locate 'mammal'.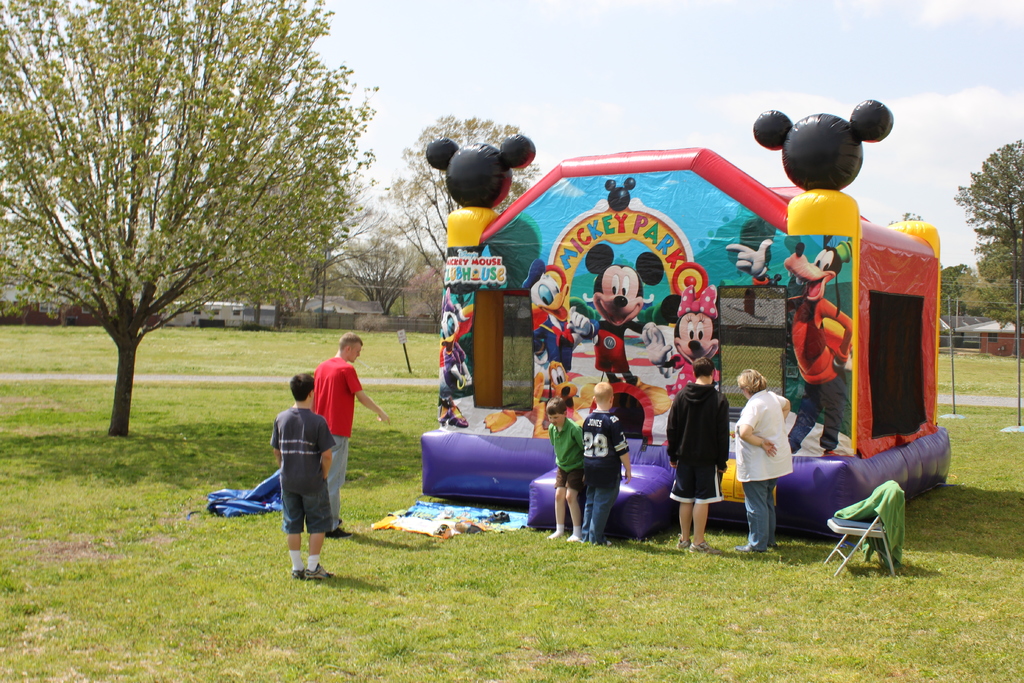
Bounding box: <bbox>584, 244, 665, 391</bbox>.
